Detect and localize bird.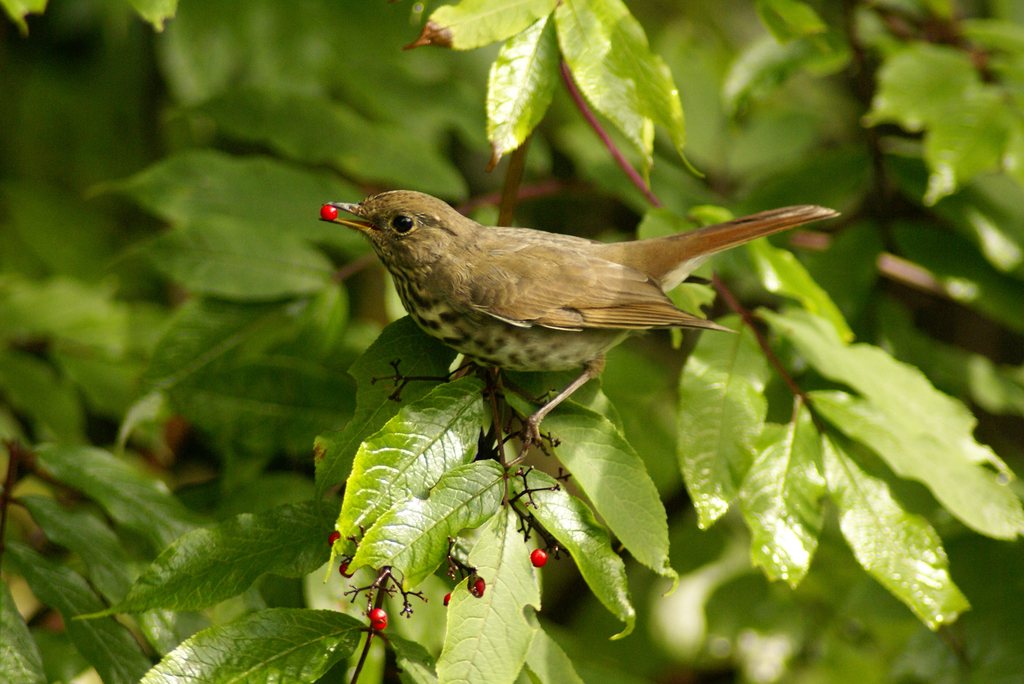
Localized at (x1=309, y1=180, x2=824, y2=404).
